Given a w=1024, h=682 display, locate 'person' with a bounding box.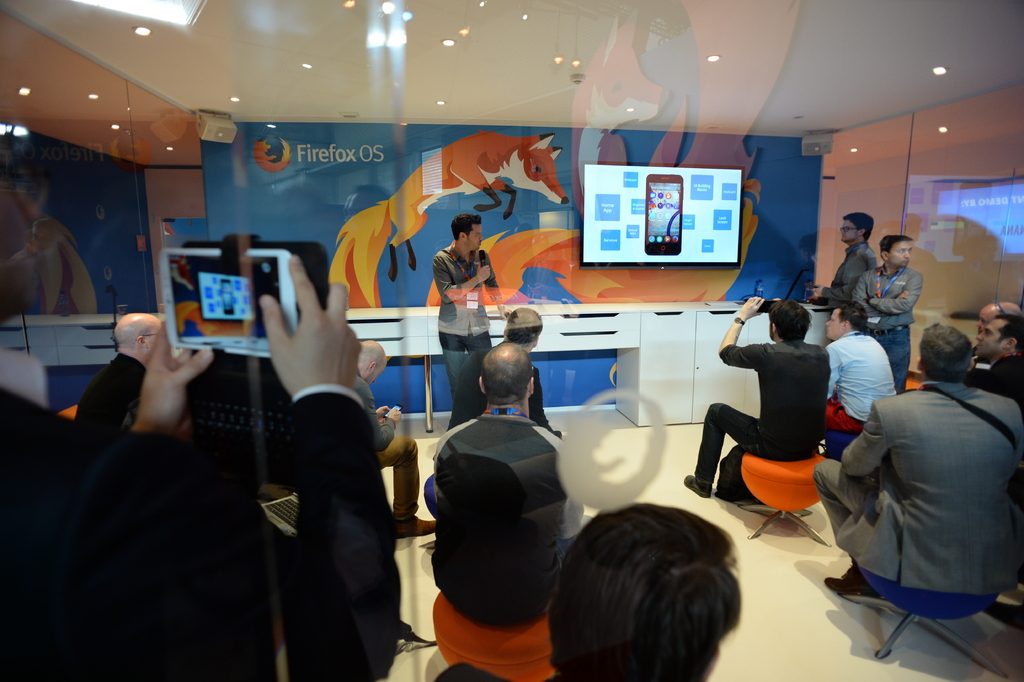
Located: 853,235,919,394.
